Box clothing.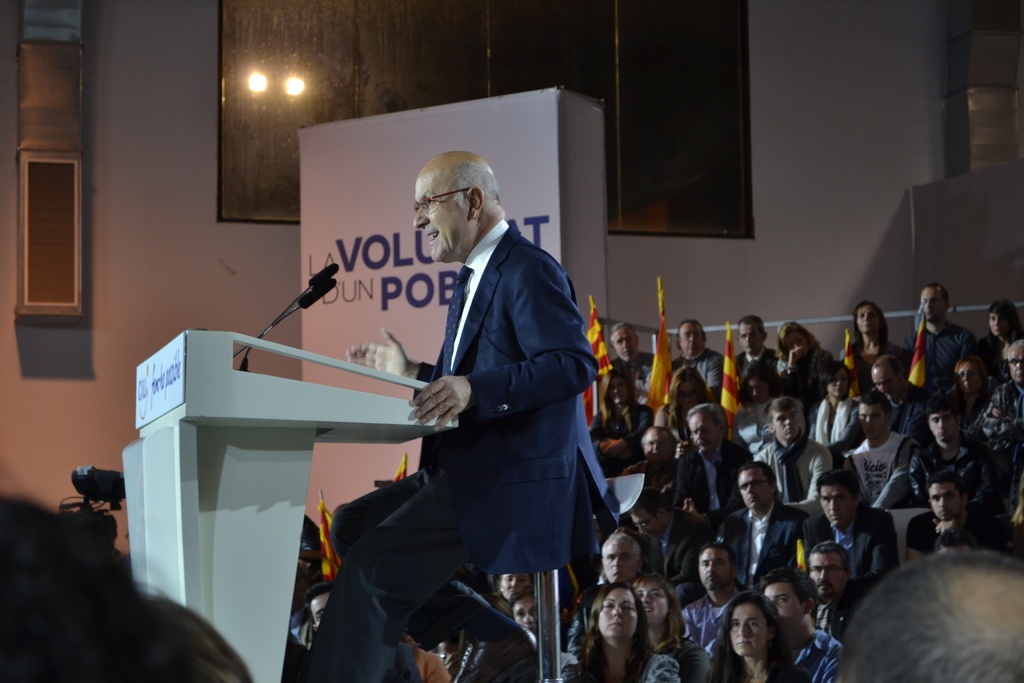
bbox=[968, 377, 1023, 448].
